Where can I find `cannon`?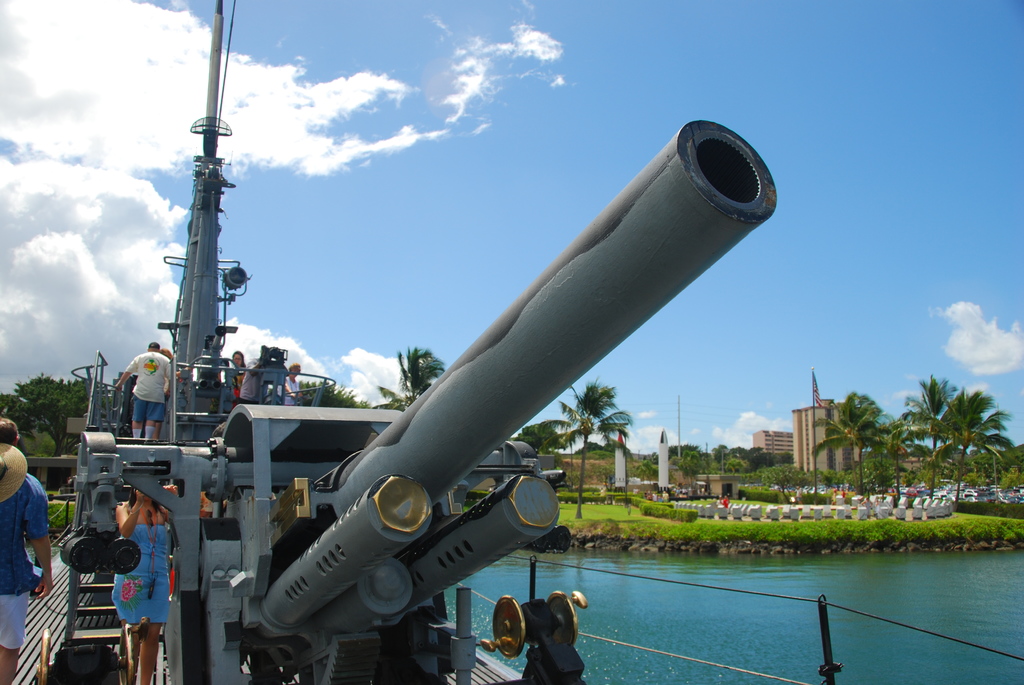
You can find it at x1=54 y1=0 x2=777 y2=684.
